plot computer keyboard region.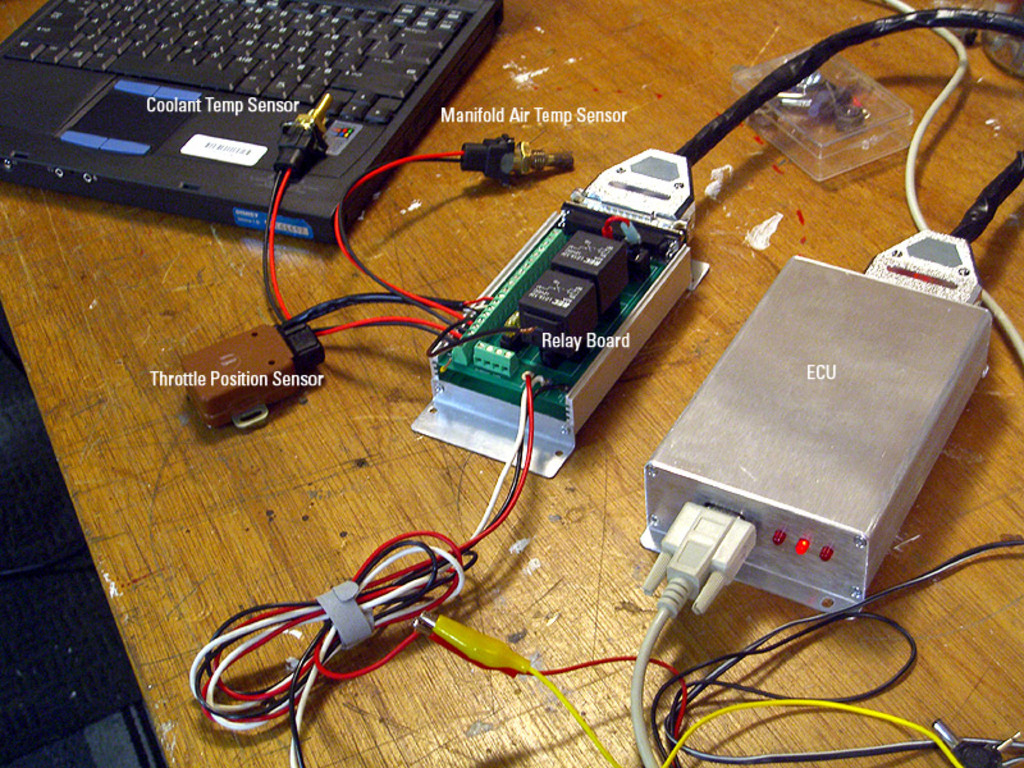
Plotted at select_region(1, 0, 476, 128).
